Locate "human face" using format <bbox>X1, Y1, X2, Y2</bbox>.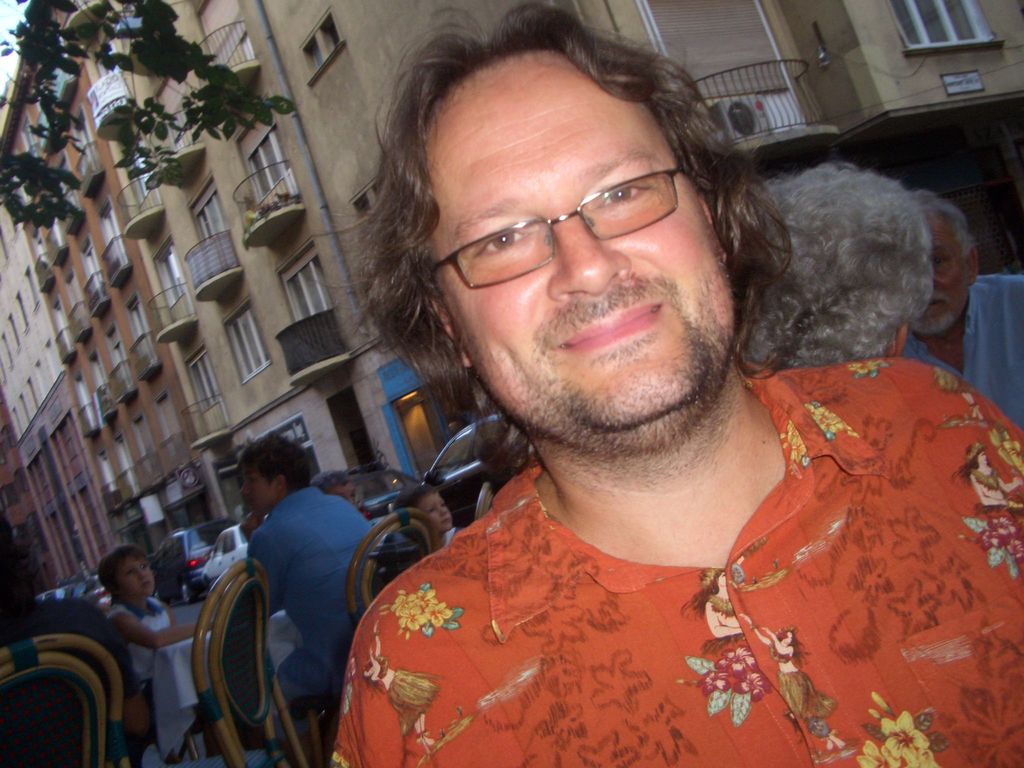
<bbox>419, 496, 453, 533</bbox>.
